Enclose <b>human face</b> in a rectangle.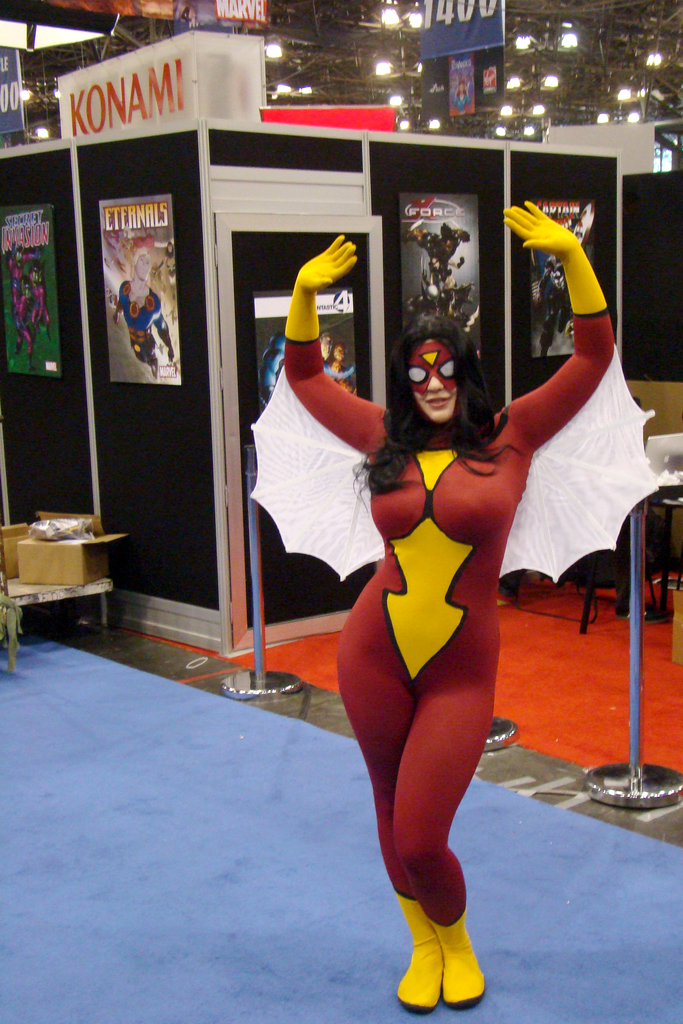
<box>412,337,462,420</box>.
